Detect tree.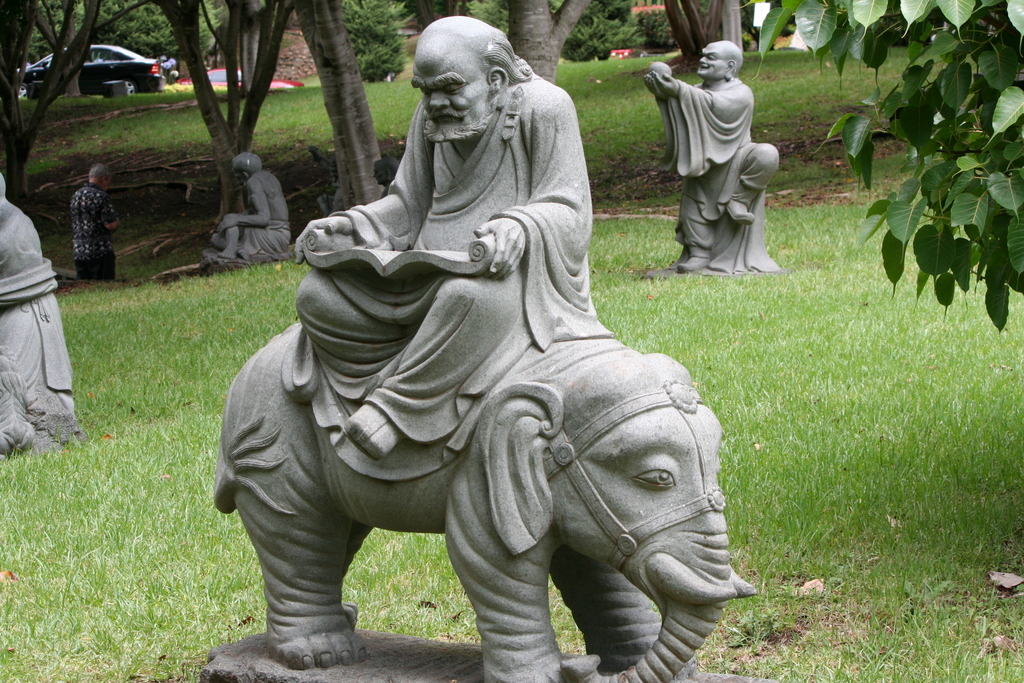
Detected at (x1=508, y1=0, x2=592, y2=83).
